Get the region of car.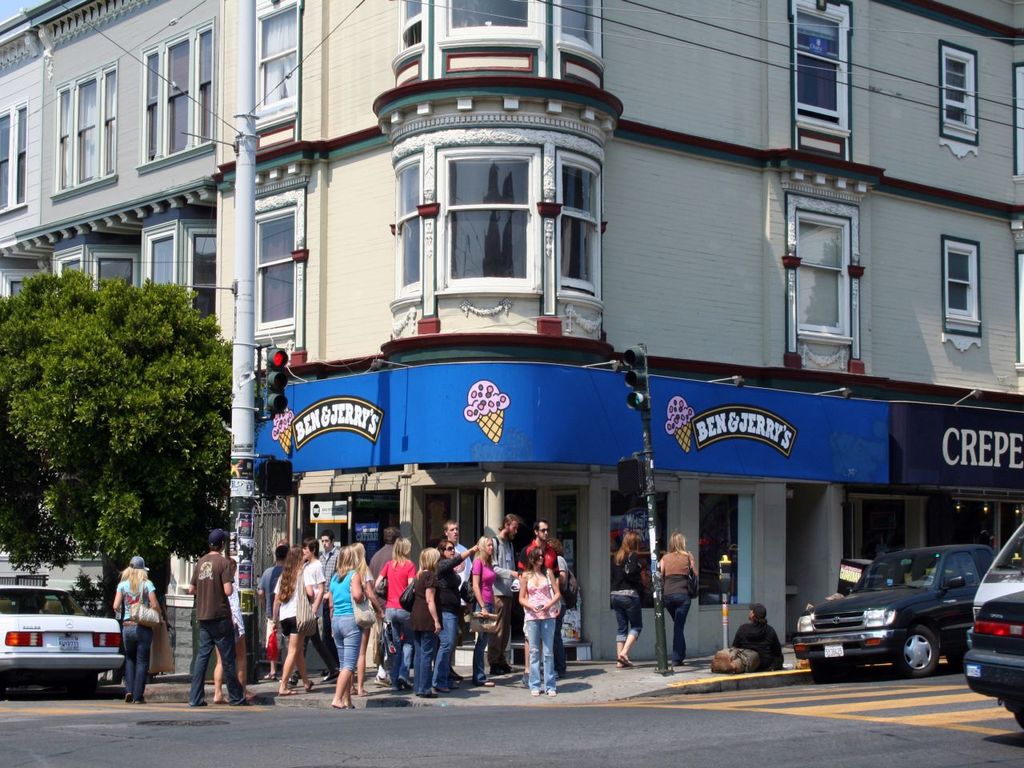
rect(0, 586, 122, 700).
